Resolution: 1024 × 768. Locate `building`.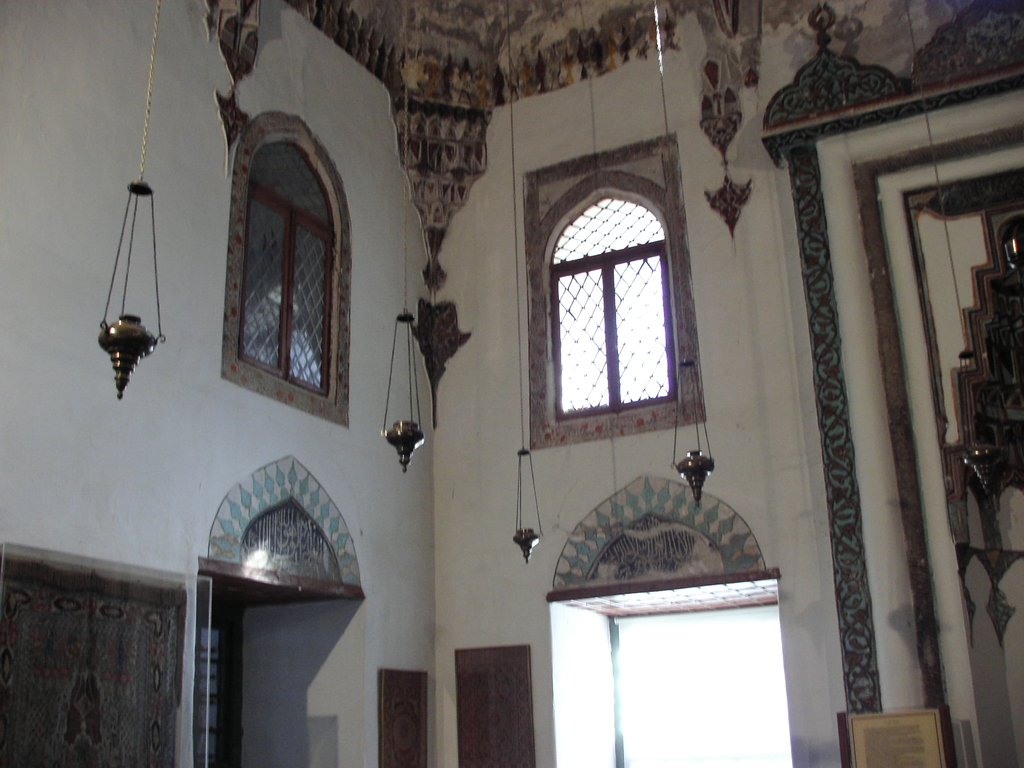
[left=1, top=0, right=1023, bottom=767].
